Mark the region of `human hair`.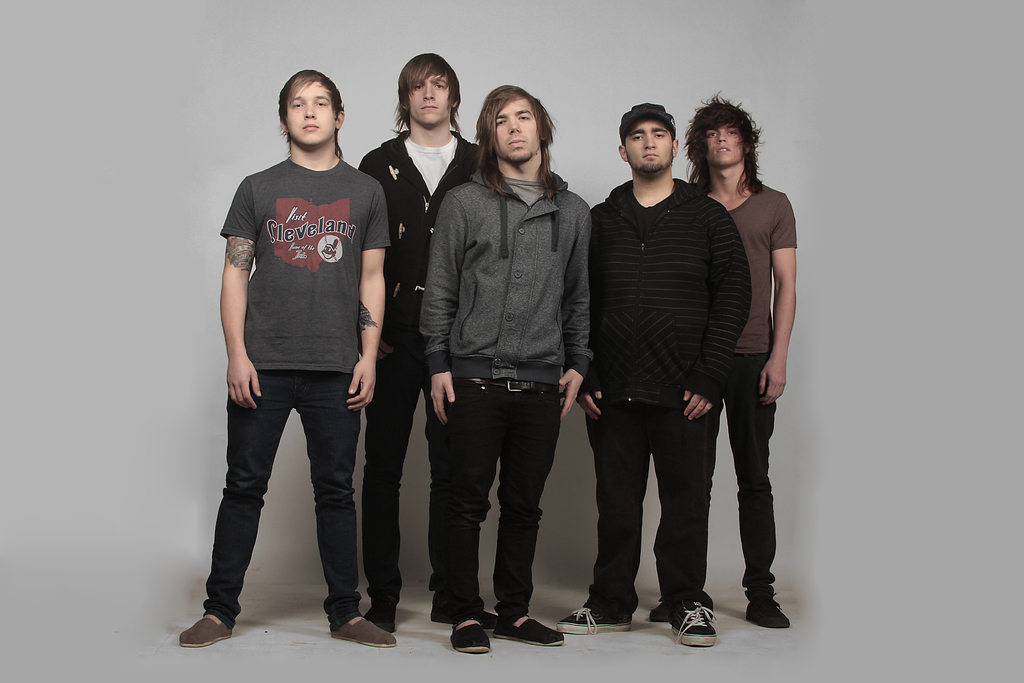
Region: (625, 119, 677, 151).
